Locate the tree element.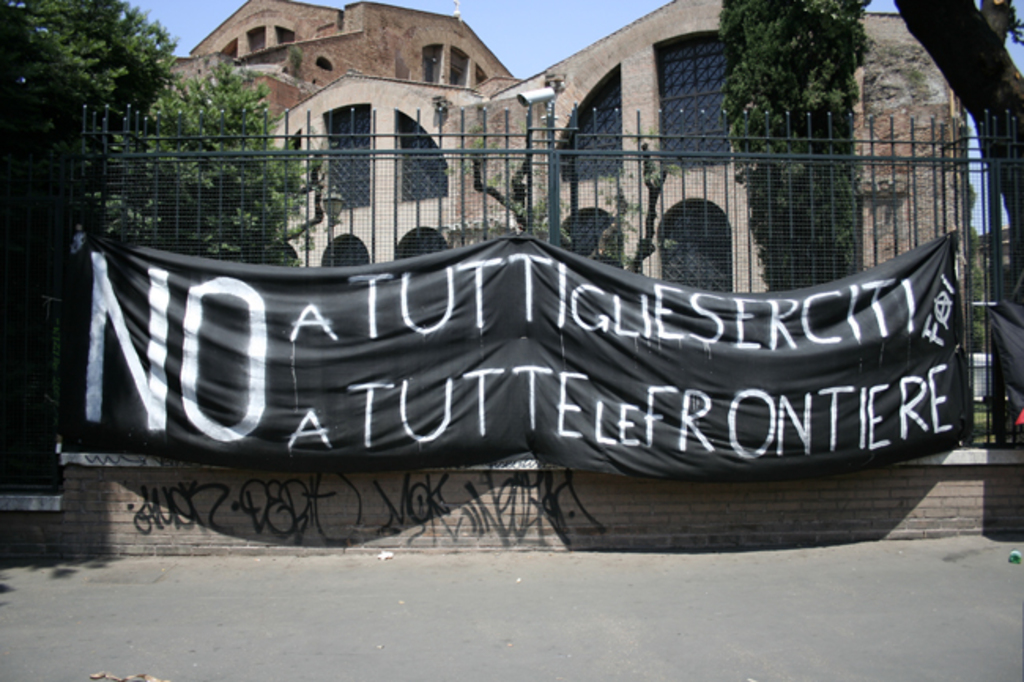
Element bbox: (x1=0, y1=0, x2=336, y2=290).
